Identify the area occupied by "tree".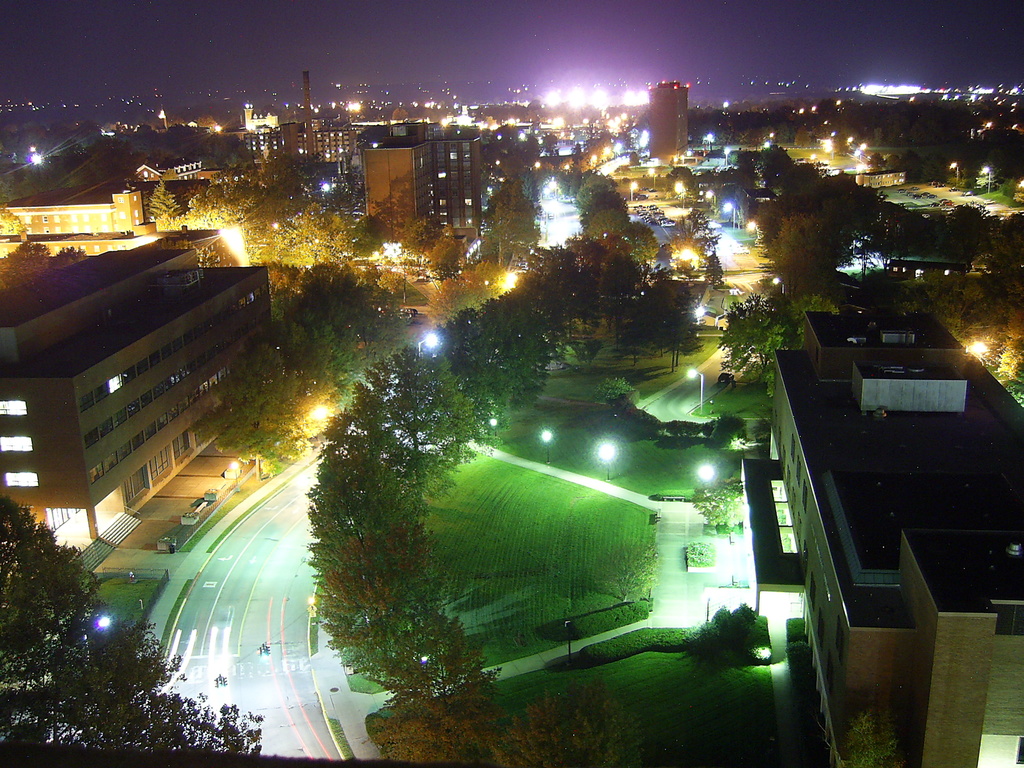
Area: locate(286, 264, 404, 362).
